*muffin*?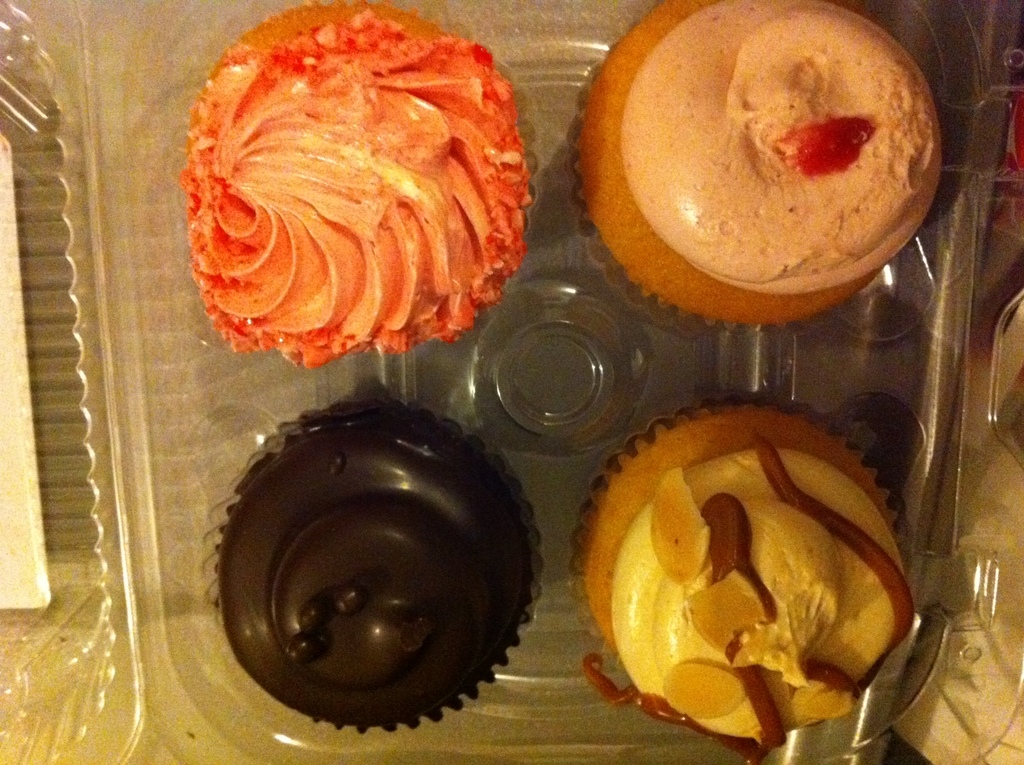
{"x1": 176, "y1": 0, "x2": 533, "y2": 370}
